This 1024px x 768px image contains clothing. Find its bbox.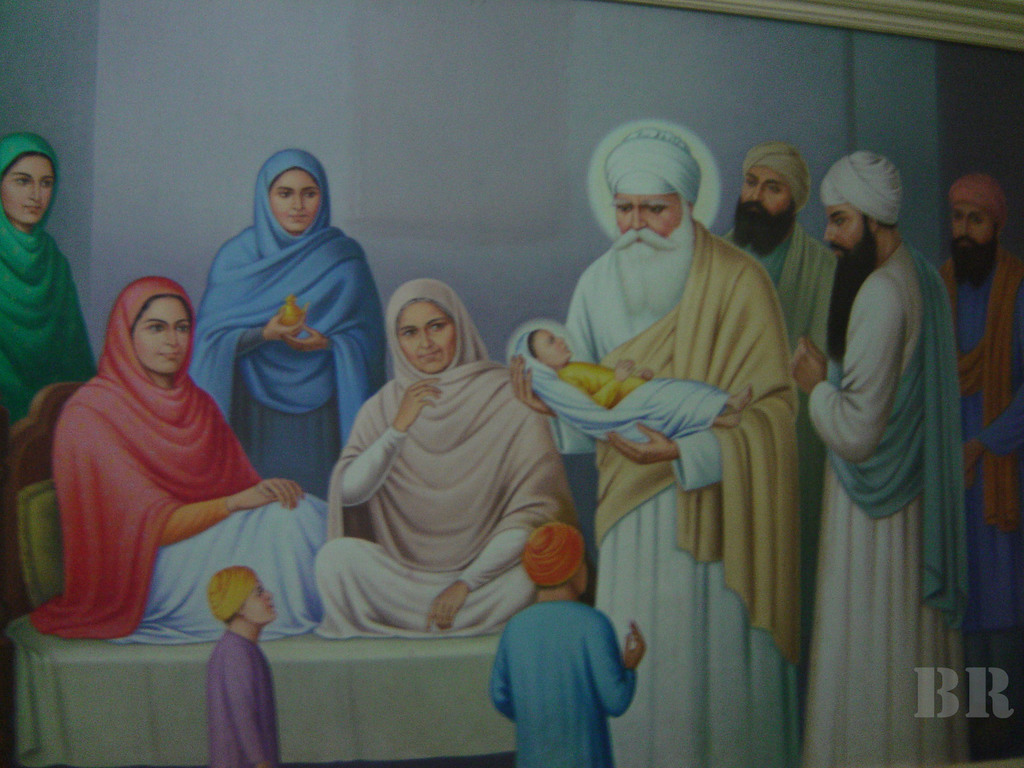
<region>522, 519, 582, 589</region>.
